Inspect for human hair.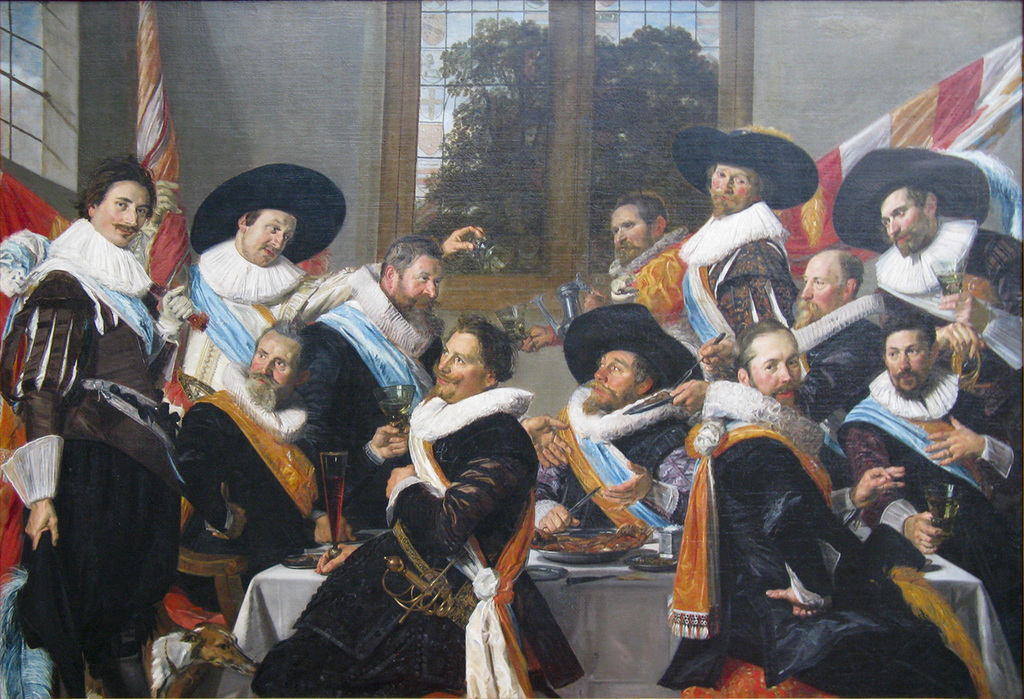
Inspection: [446,322,515,389].
